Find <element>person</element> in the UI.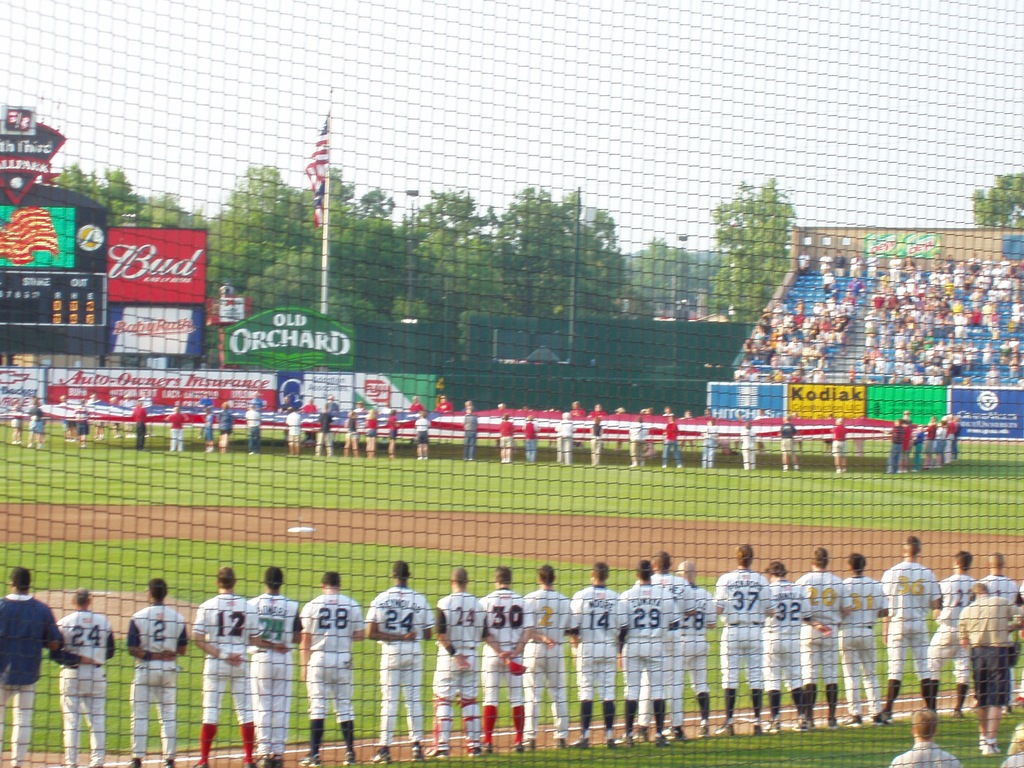
UI element at locate(526, 563, 572, 754).
